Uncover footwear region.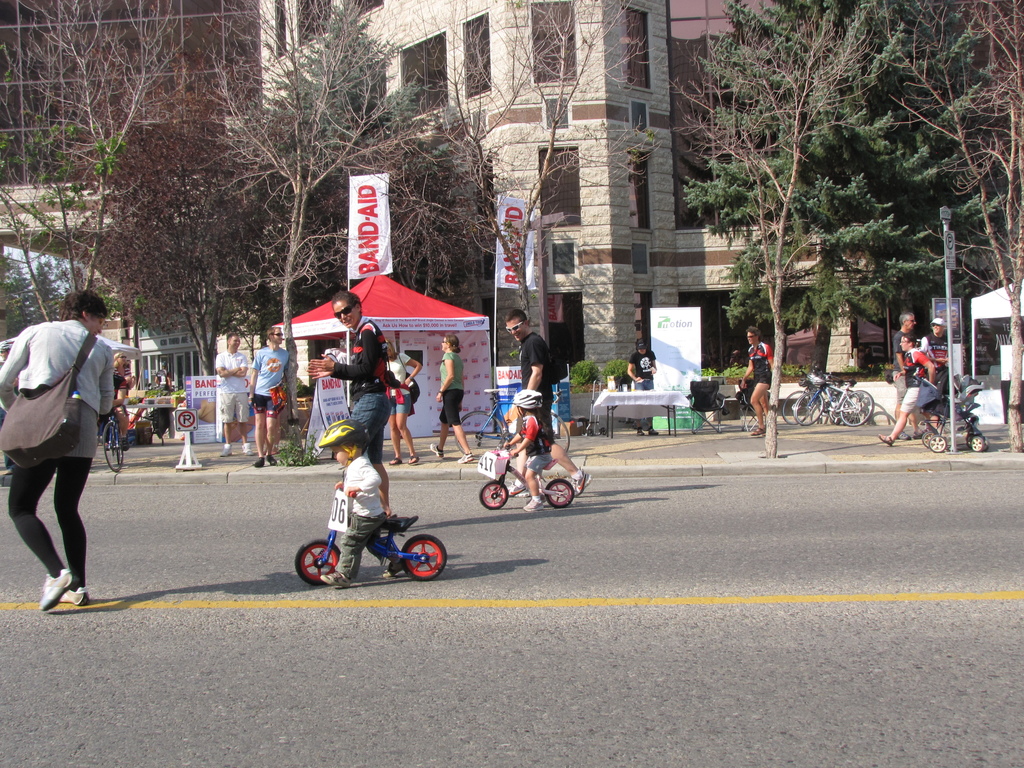
Uncovered: detection(499, 481, 530, 497).
